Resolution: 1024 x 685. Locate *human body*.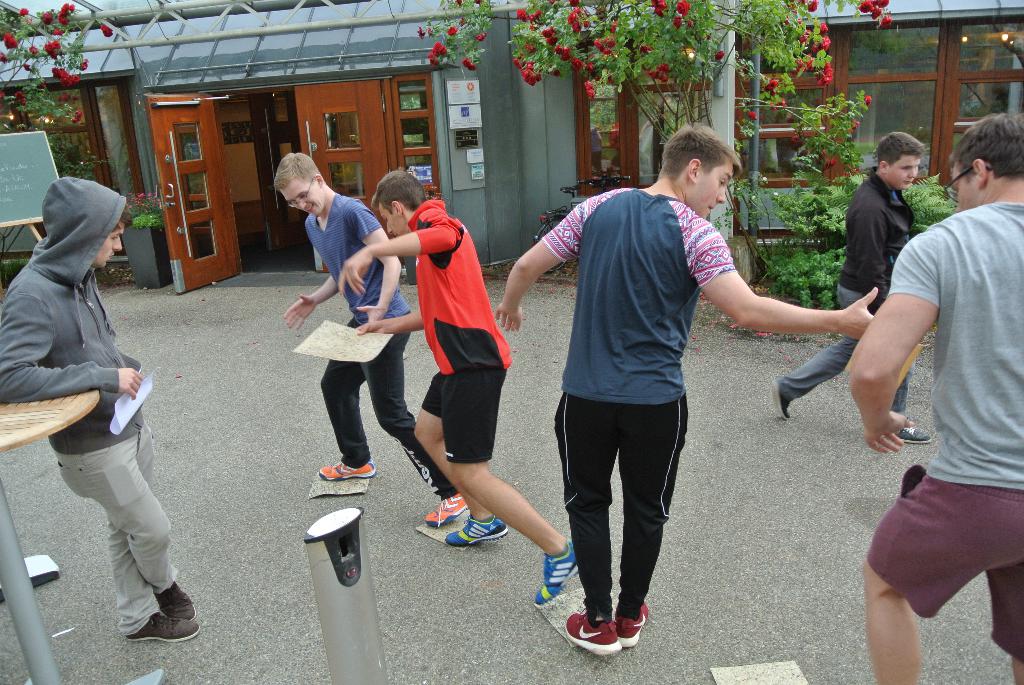
left=333, top=195, right=576, bottom=603.
